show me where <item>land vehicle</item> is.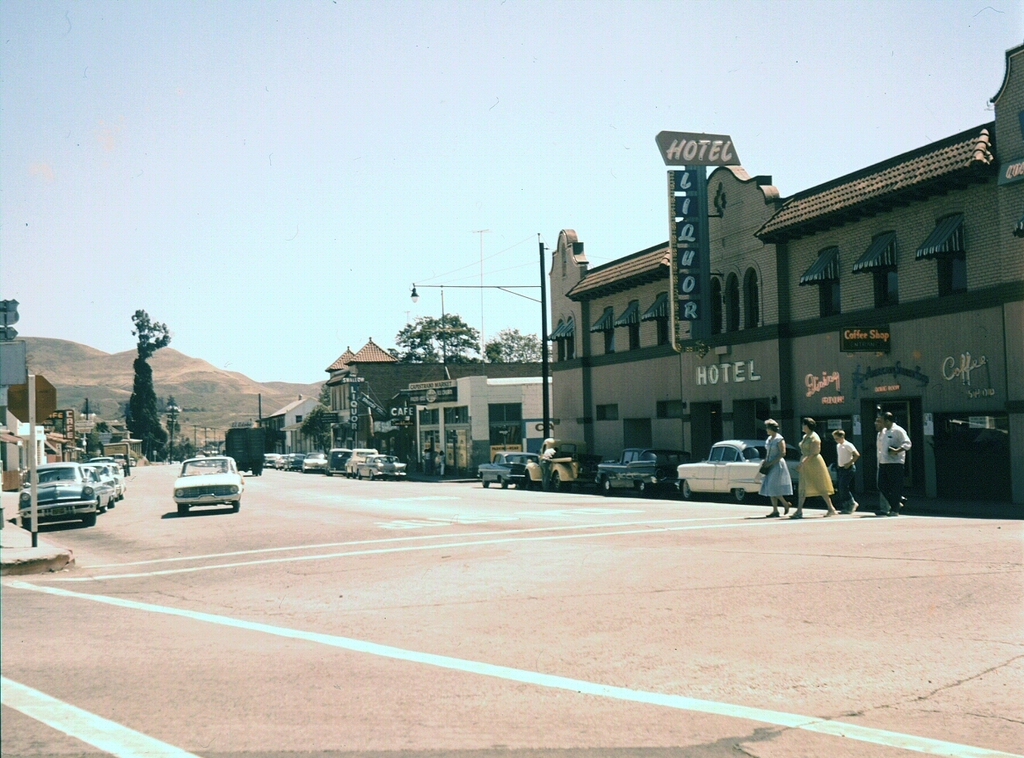
<item>land vehicle</item> is at (left=525, top=438, right=593, bottom=485).
